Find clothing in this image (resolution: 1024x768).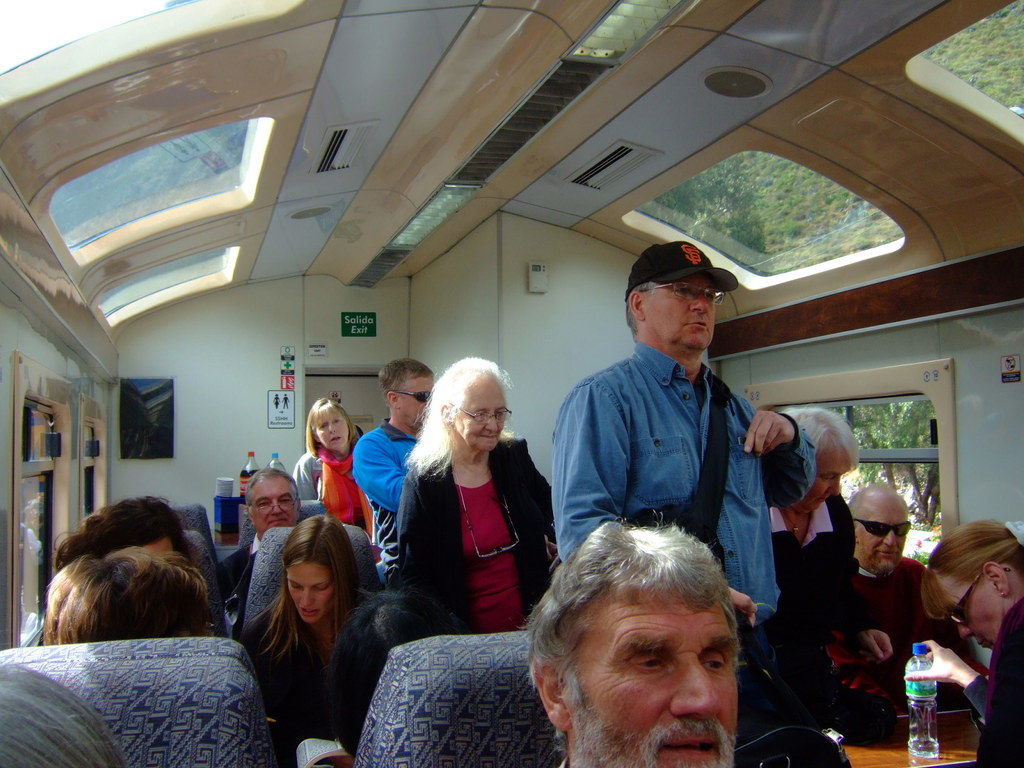
759/488/870/729.
